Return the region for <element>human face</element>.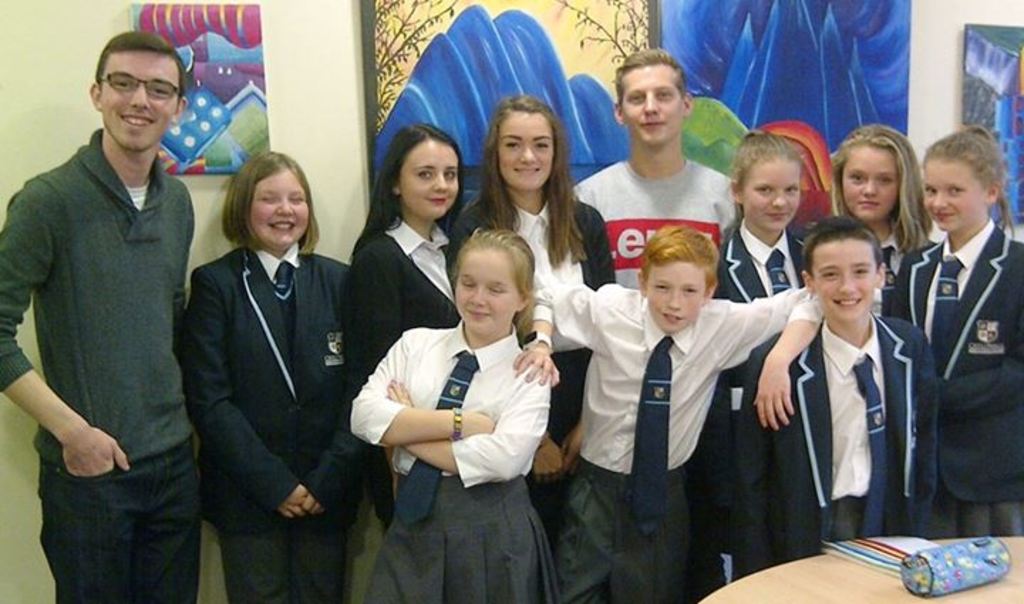
252,175,309,243.
